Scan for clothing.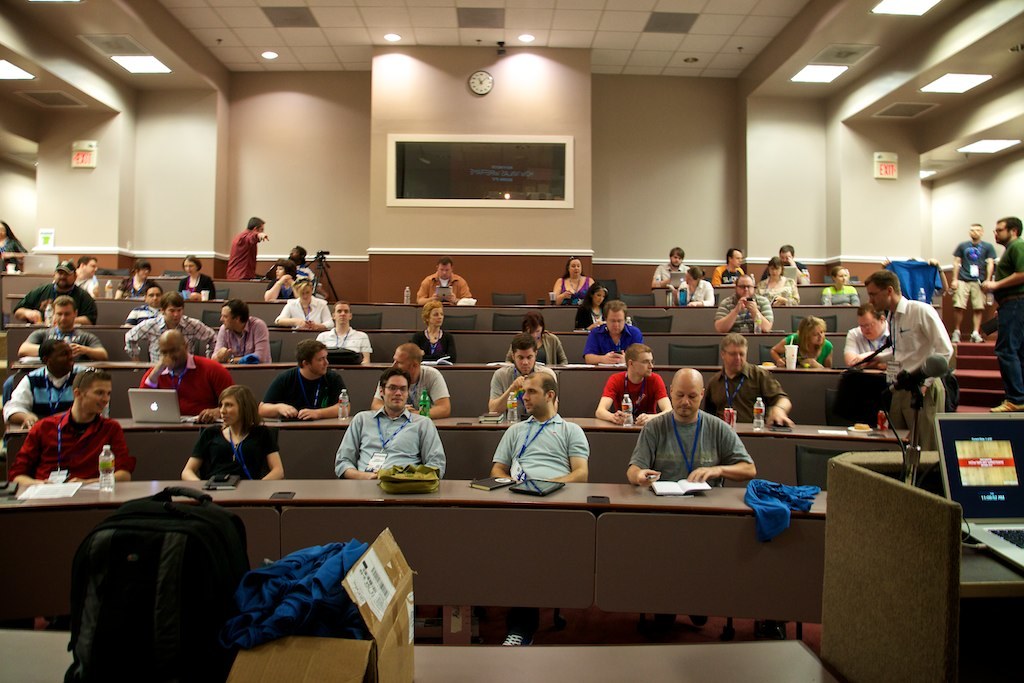
Scan result: (537, 329, 565, 372).
